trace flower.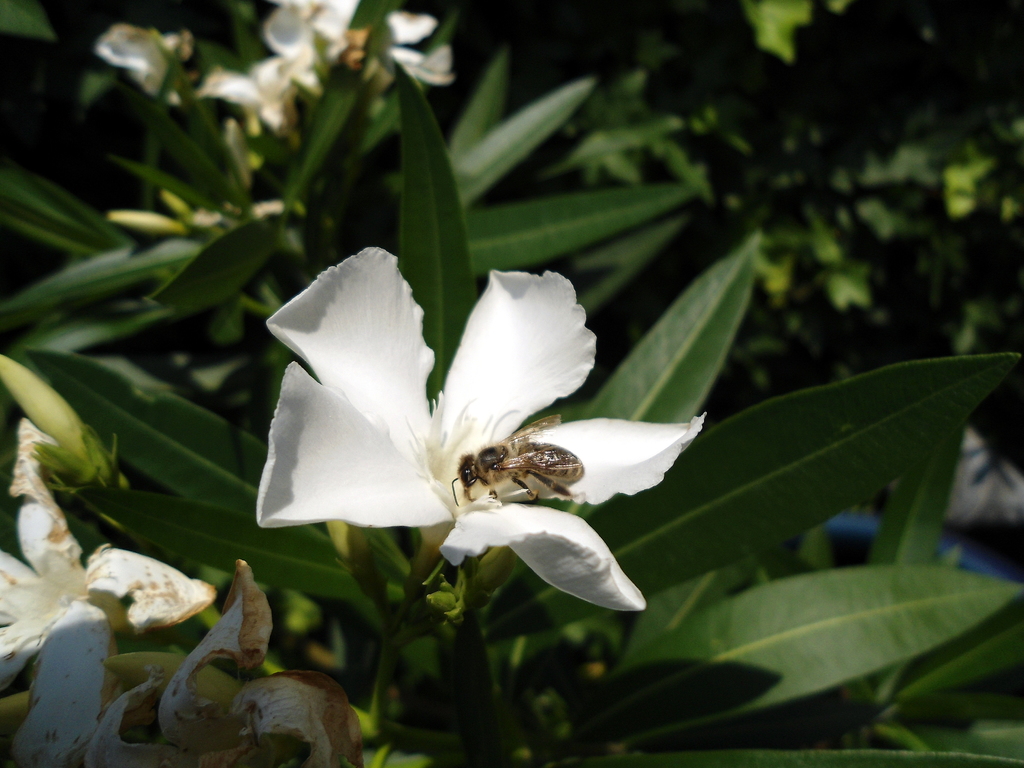
Traced to 257, 246, 684, 612.
